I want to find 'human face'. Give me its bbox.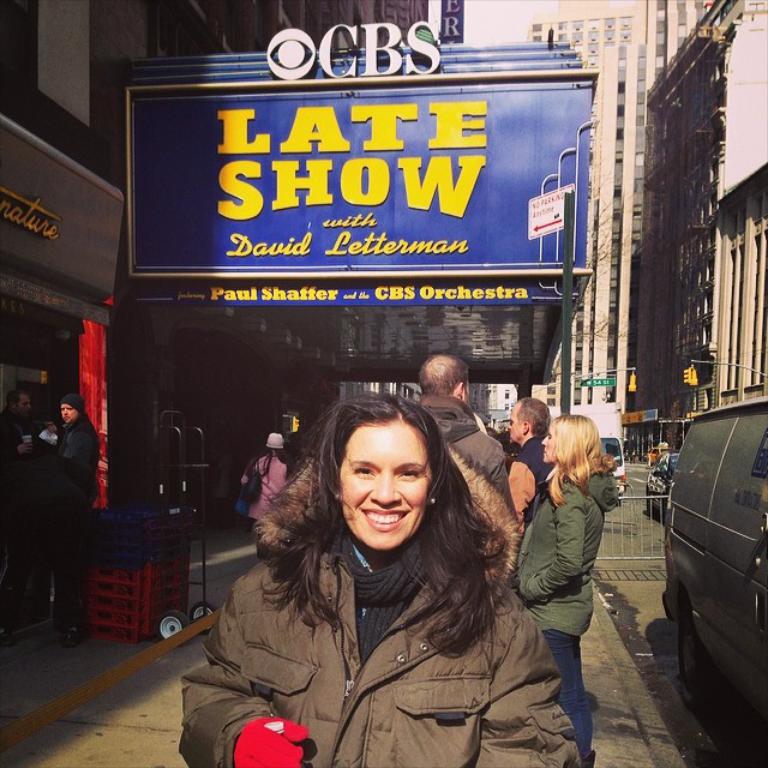
rect(542, 422, 556, 463).
